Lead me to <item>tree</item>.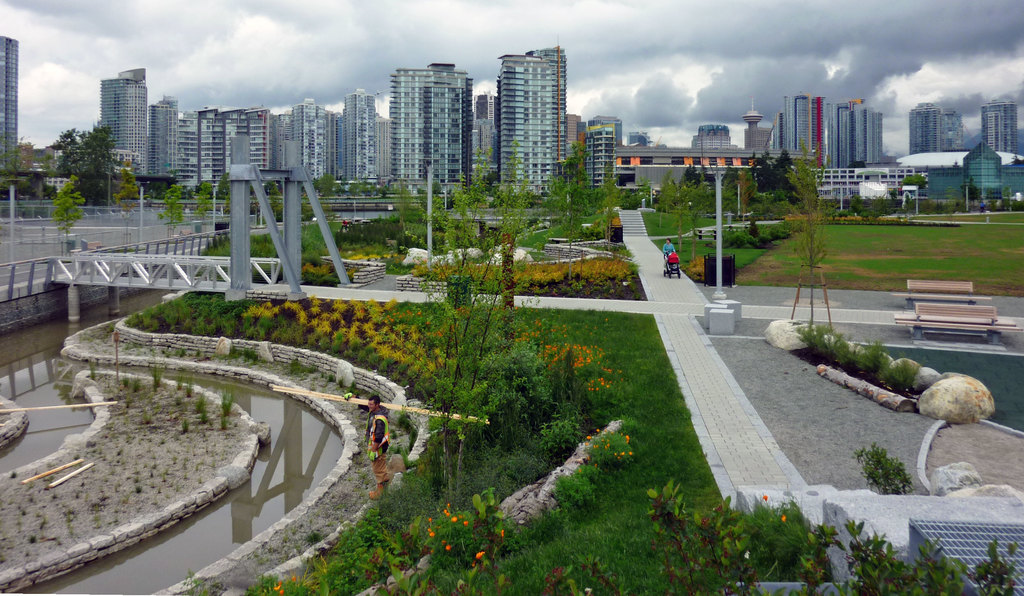
Lead to l=905, t=177, r=925, b=183.
